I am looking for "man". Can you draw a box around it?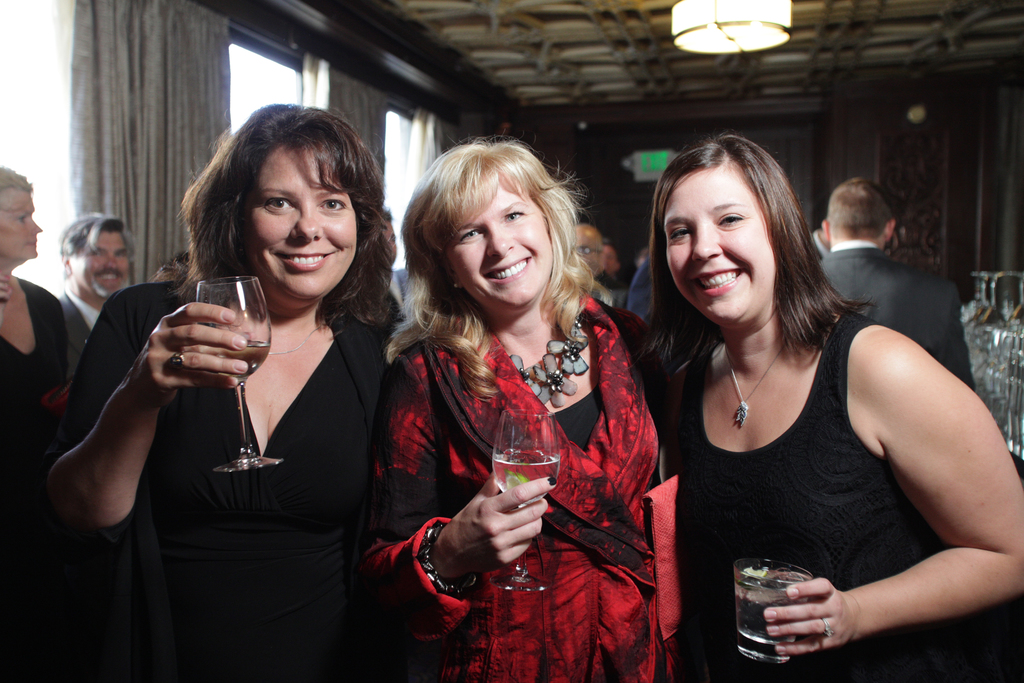
Sure, the bounding box is left=58, top=214, right=134, bottom=378.
